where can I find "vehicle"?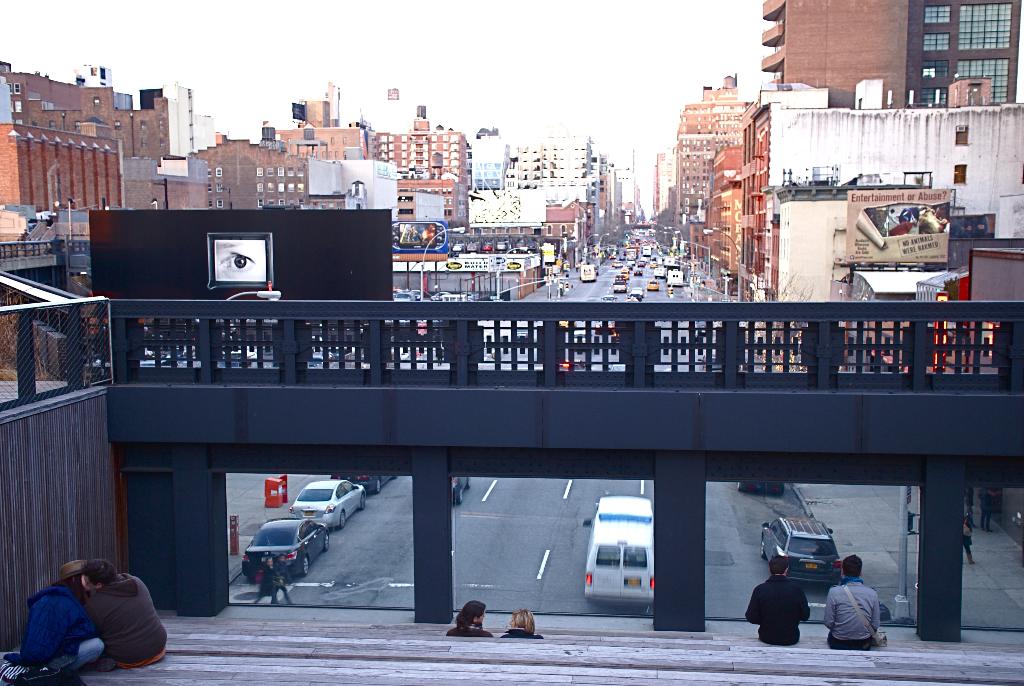
You can find it at l=241, t=517, r=330, b=584.
